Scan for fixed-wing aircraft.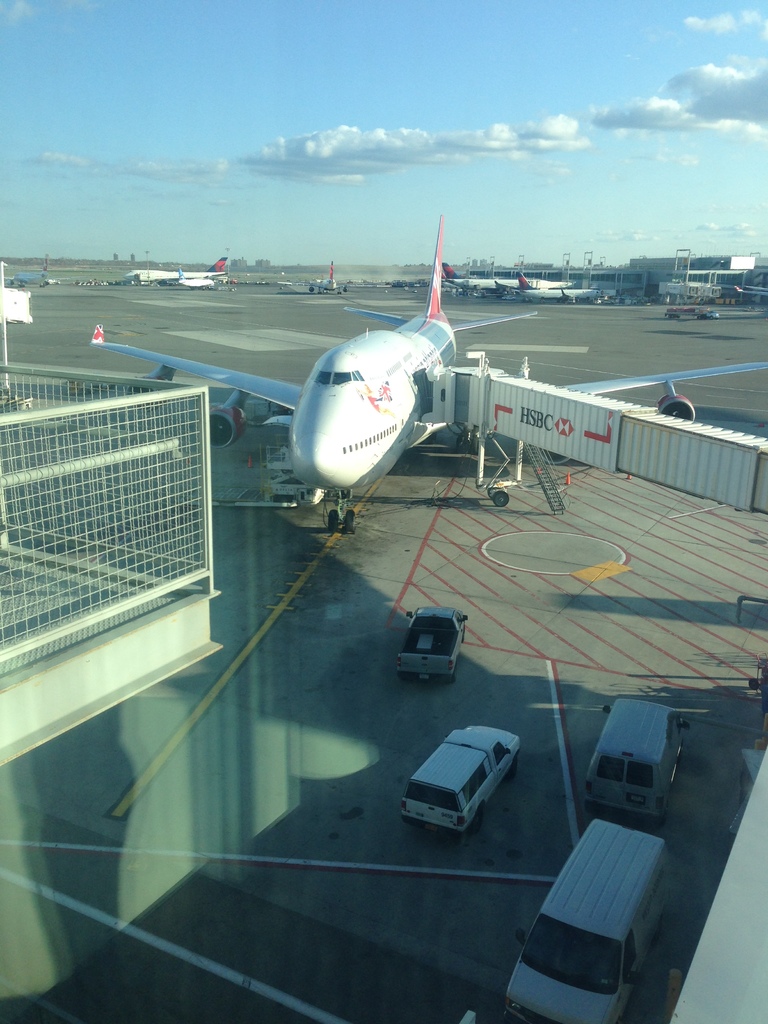
Scan result: detection(494, 268, 603, 298).
